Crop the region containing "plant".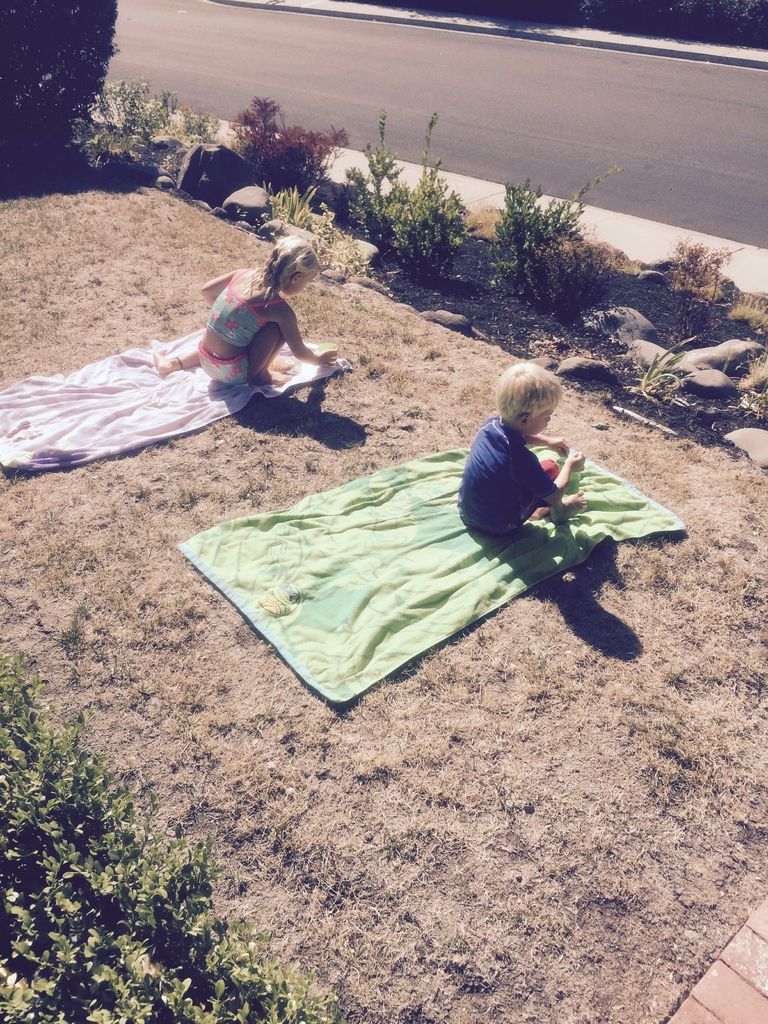
Crop region: box=[653, 232, 753, 356].
